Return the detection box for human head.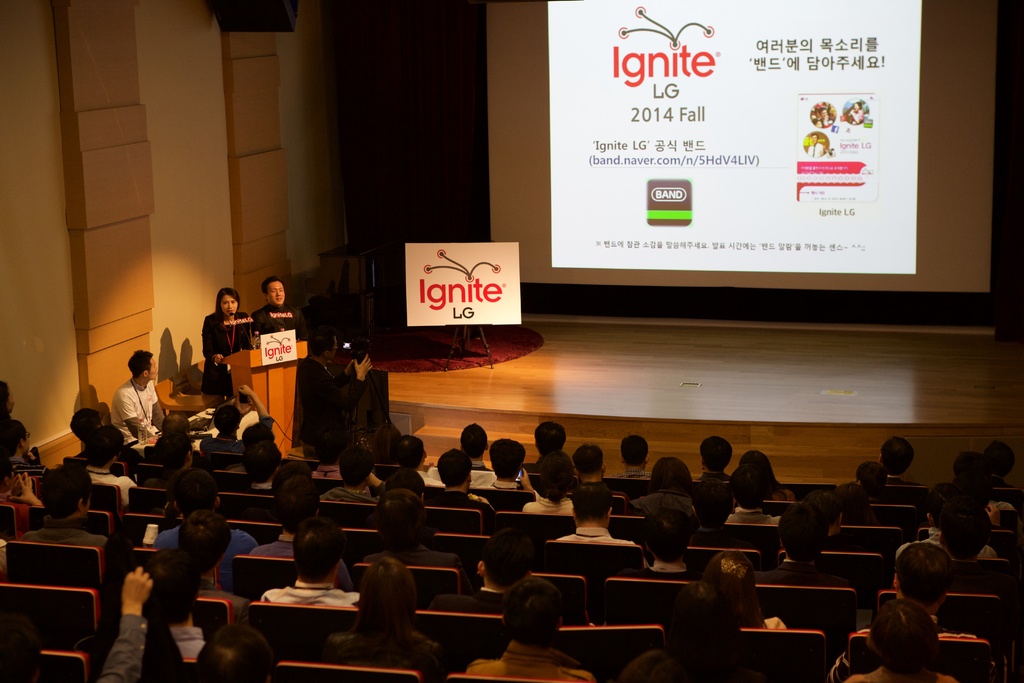
bbox=[218, 288, 243, 319].
